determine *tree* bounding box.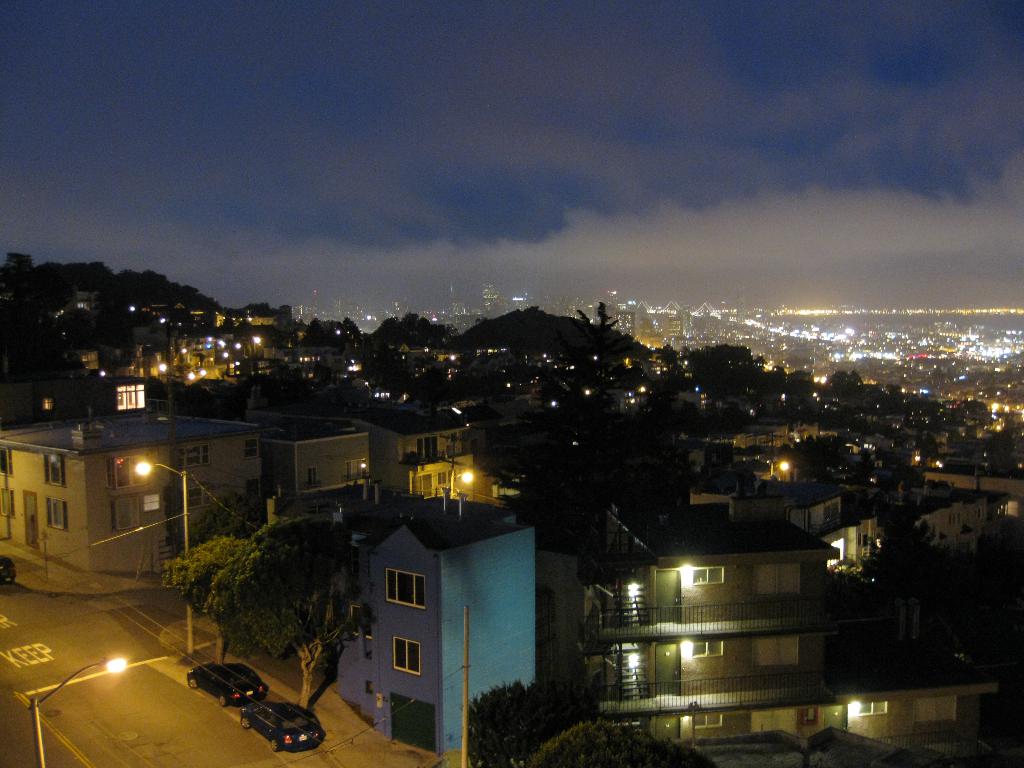
Determined: (368,311,452,344).
